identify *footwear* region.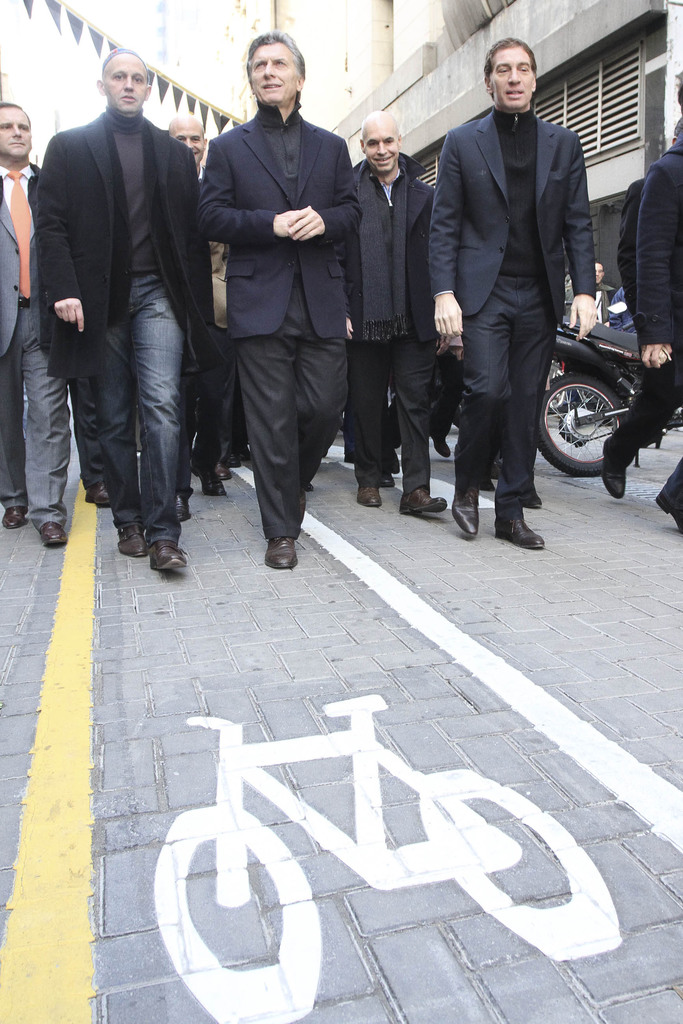
Region: bbox=(388, 472, 395, 488).
